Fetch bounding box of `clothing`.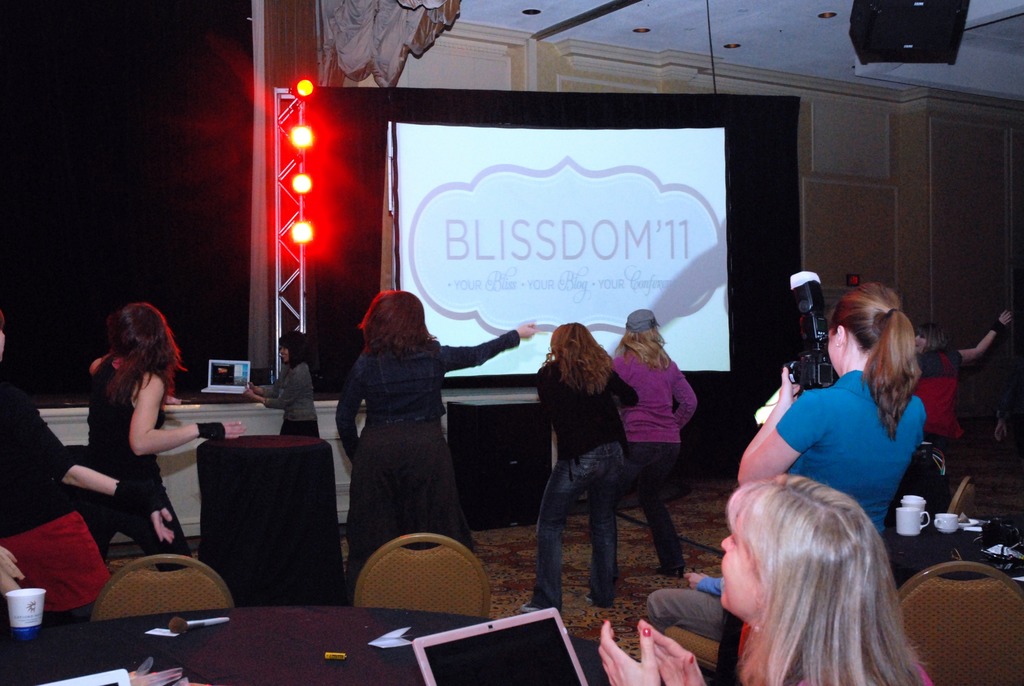
Bbox: [911, 345, 960, 445].
